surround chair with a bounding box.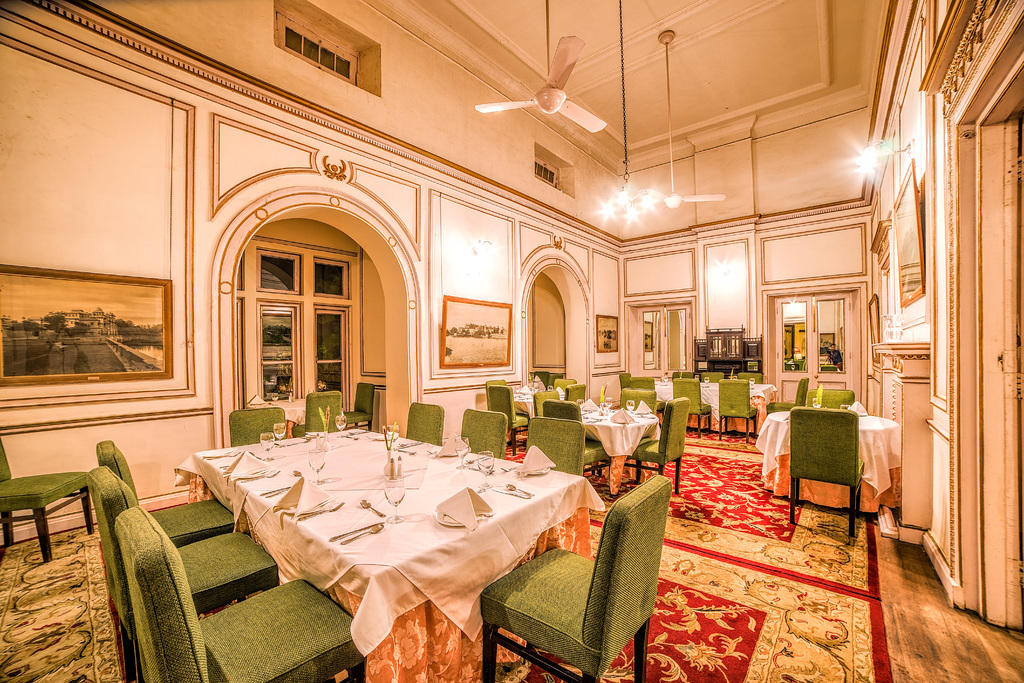
(x1=293, y1=390, x2=345, y2=437).
